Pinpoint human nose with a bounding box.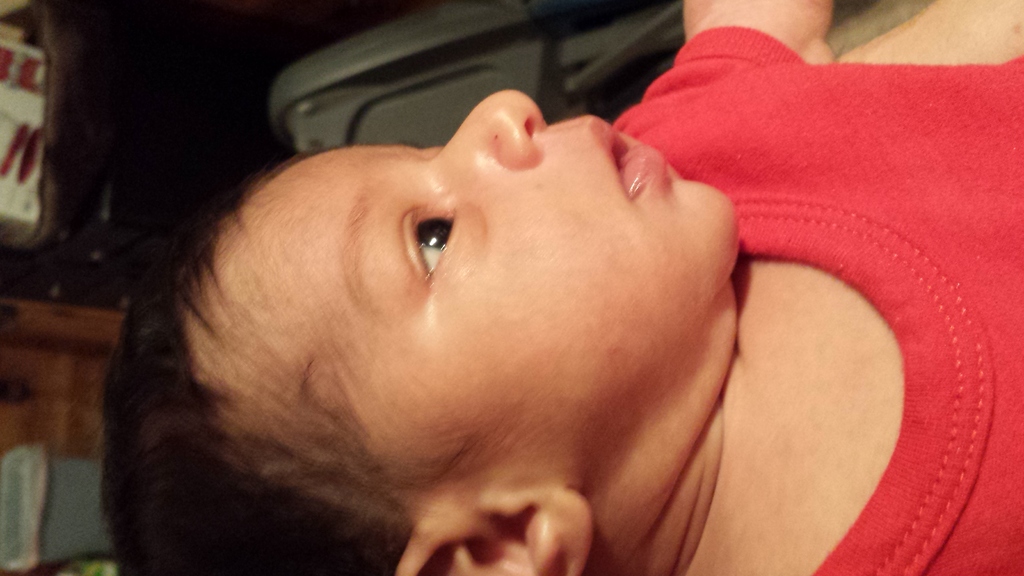
region(432, 86, 551, 169).
